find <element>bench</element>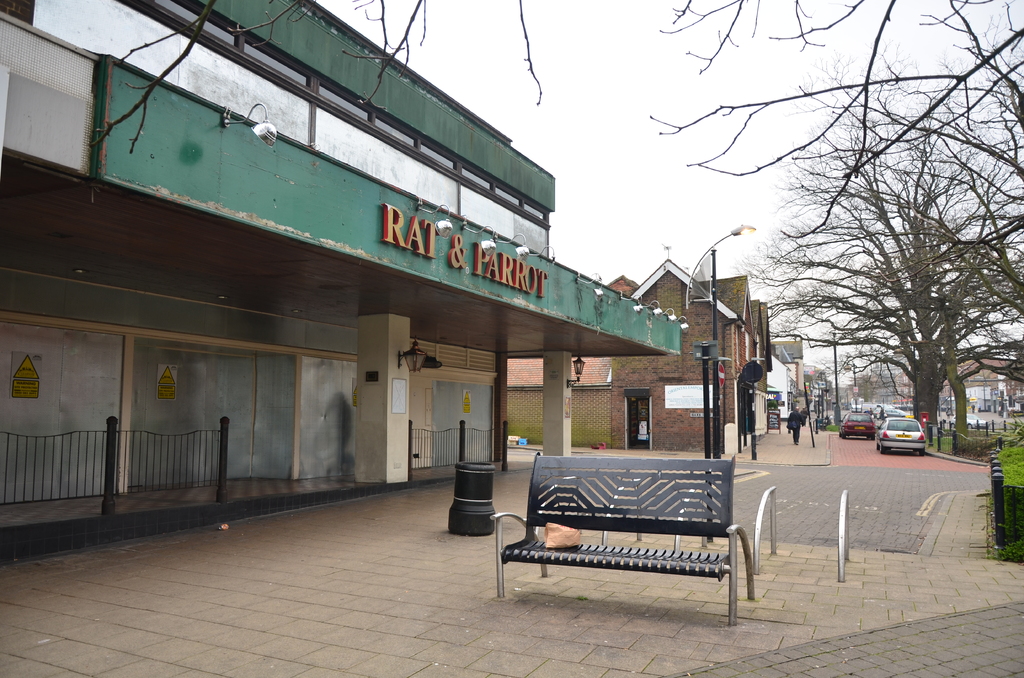
<region>498, 468, 750, 625</region>
